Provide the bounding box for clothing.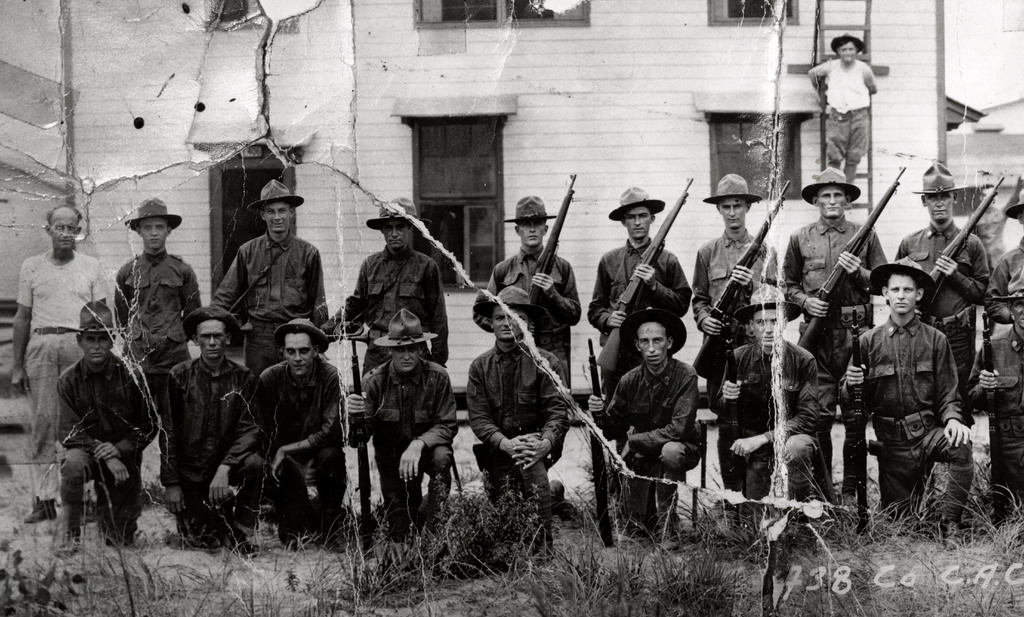
bbox=[340, 247, 449, 375].
